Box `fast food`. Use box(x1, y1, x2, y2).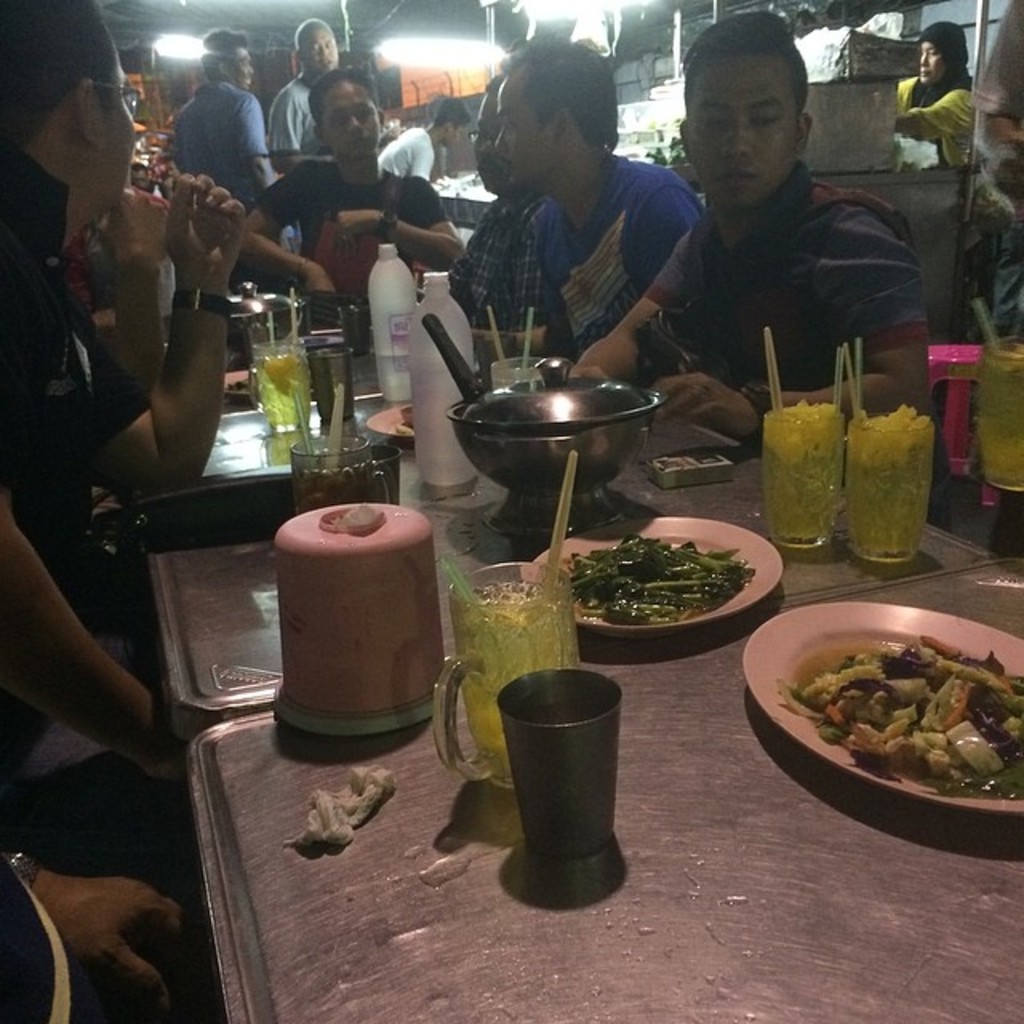
box(573, 541, 747, 635).
